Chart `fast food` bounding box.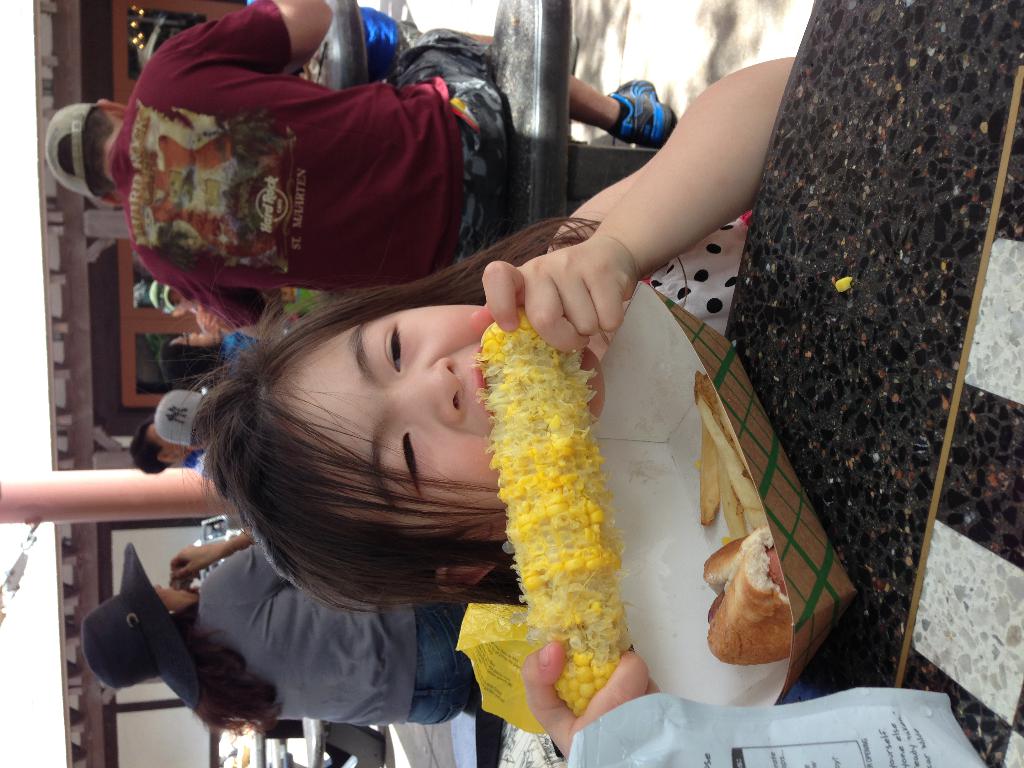
Charted: (left=707, top=523, right=786, bottom=660).
